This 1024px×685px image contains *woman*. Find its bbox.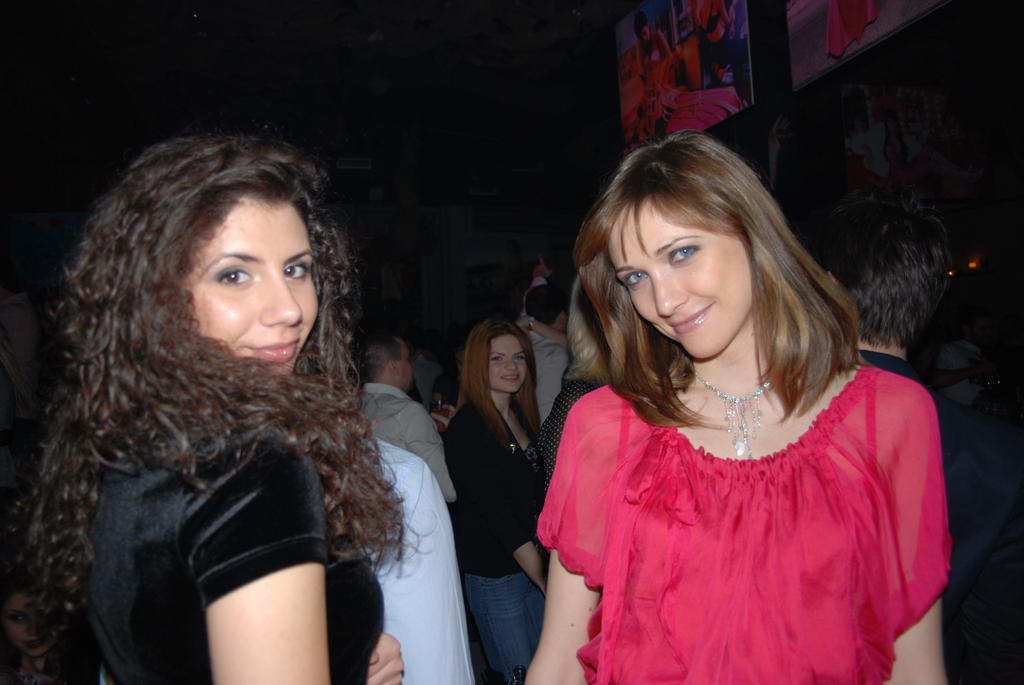
locate(524, 132, 956, 684).
